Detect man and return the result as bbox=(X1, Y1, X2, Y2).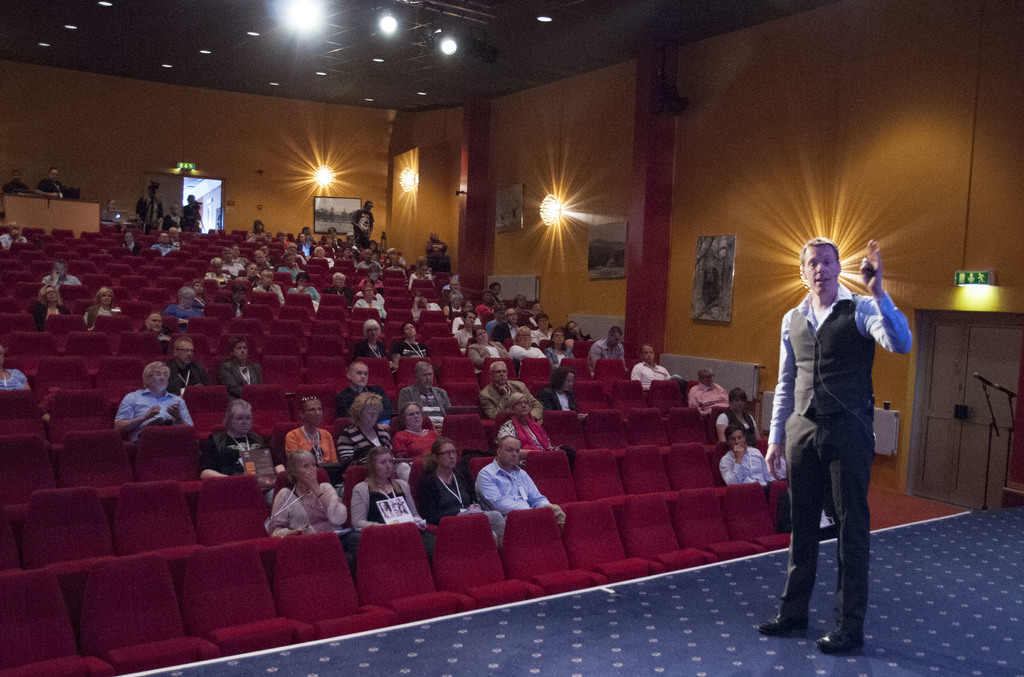
bbox=(295, 223, 311, 241).
